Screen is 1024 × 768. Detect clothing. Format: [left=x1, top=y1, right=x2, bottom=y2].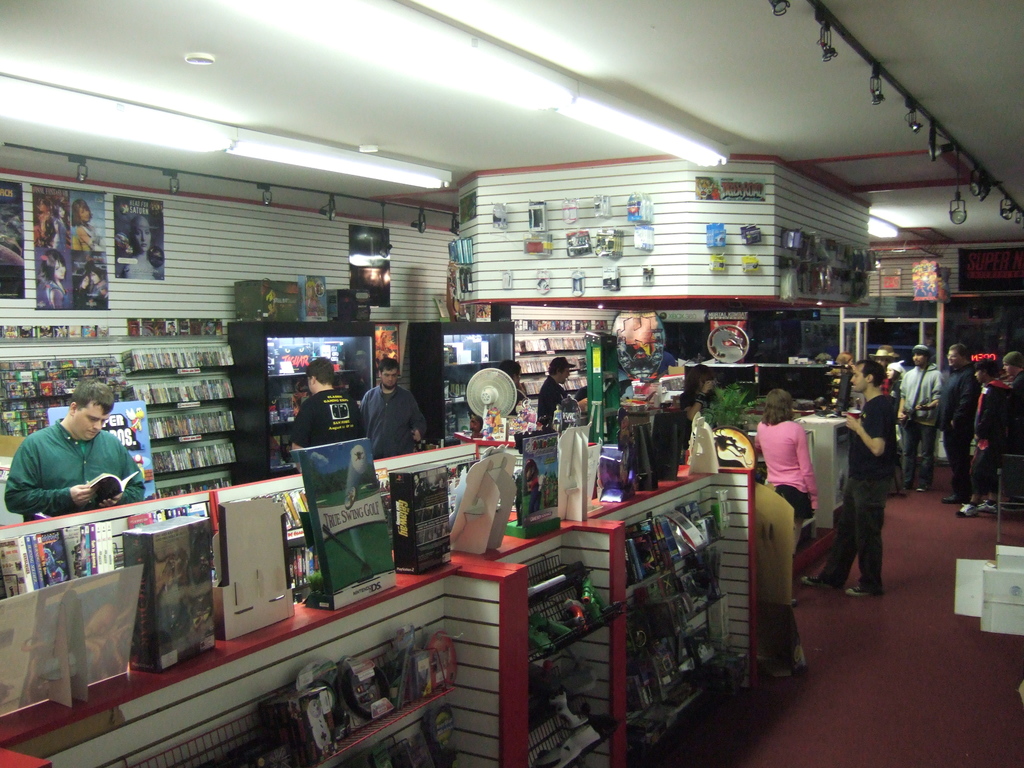
[left=747, top=418, right=822, bottom=516].
